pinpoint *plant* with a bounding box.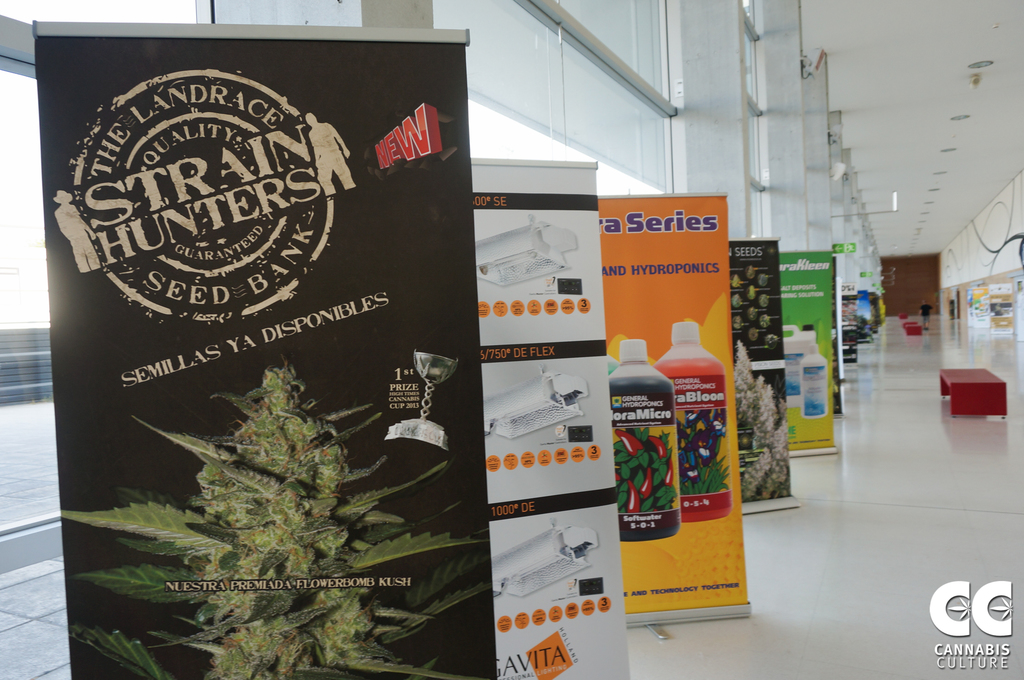
{"x1": 614, "y1": 429, "x2": 677, "y2": 519}.
